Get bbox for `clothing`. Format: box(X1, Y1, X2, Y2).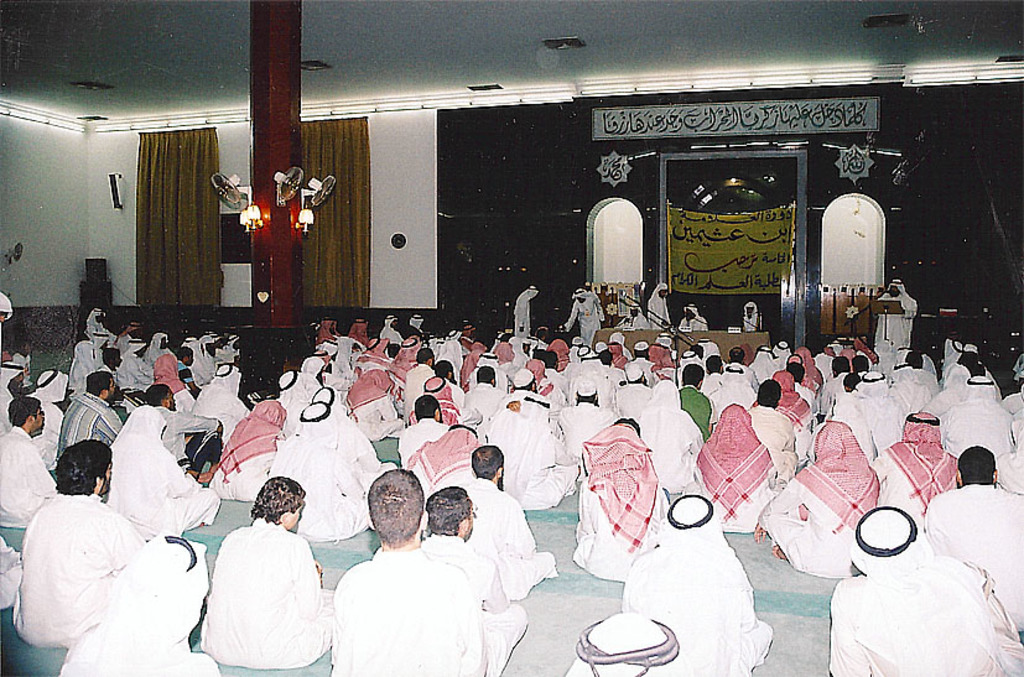
box(186, 505, 322, 662).
